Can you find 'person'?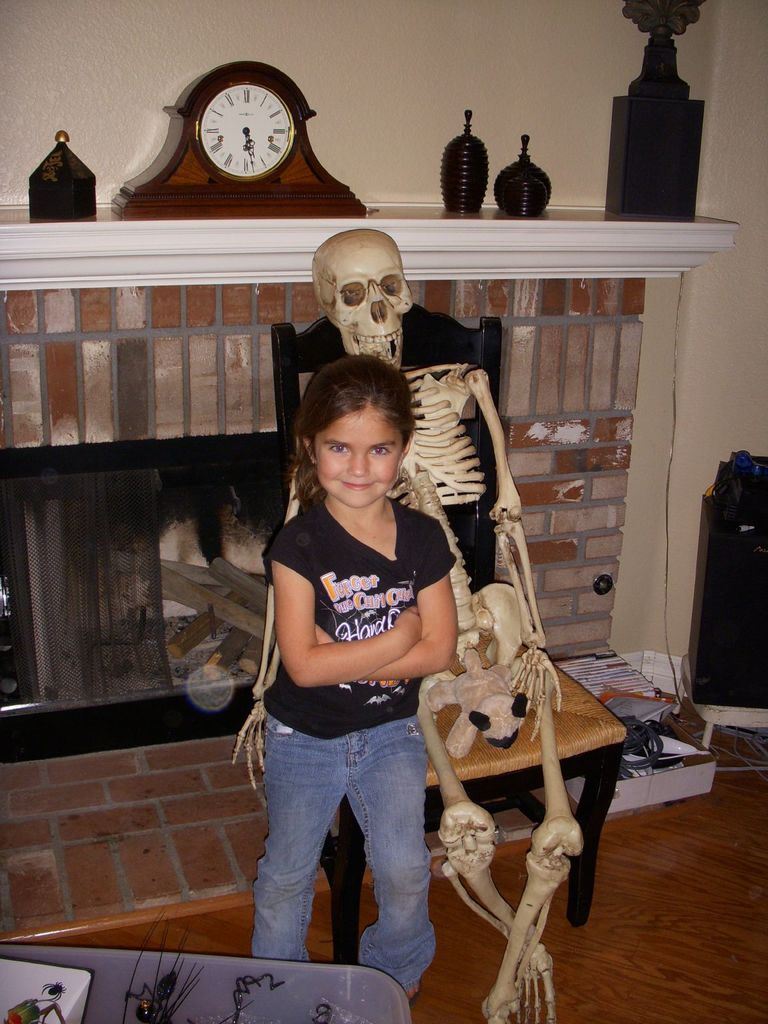
Yes, bounding box: [x1=248, y1=353, x2=458, y2=1014].
